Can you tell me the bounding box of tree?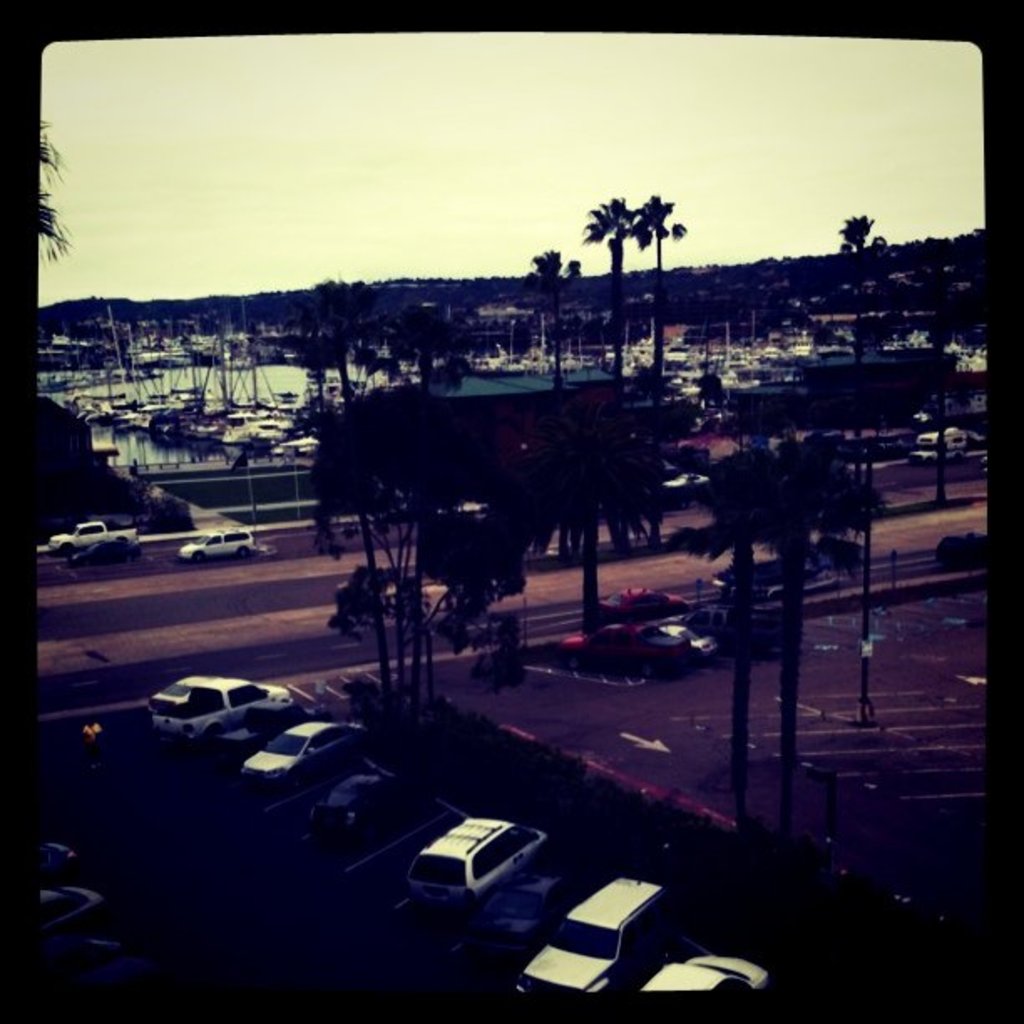
<region>293, 276, 365, 420</region>.
